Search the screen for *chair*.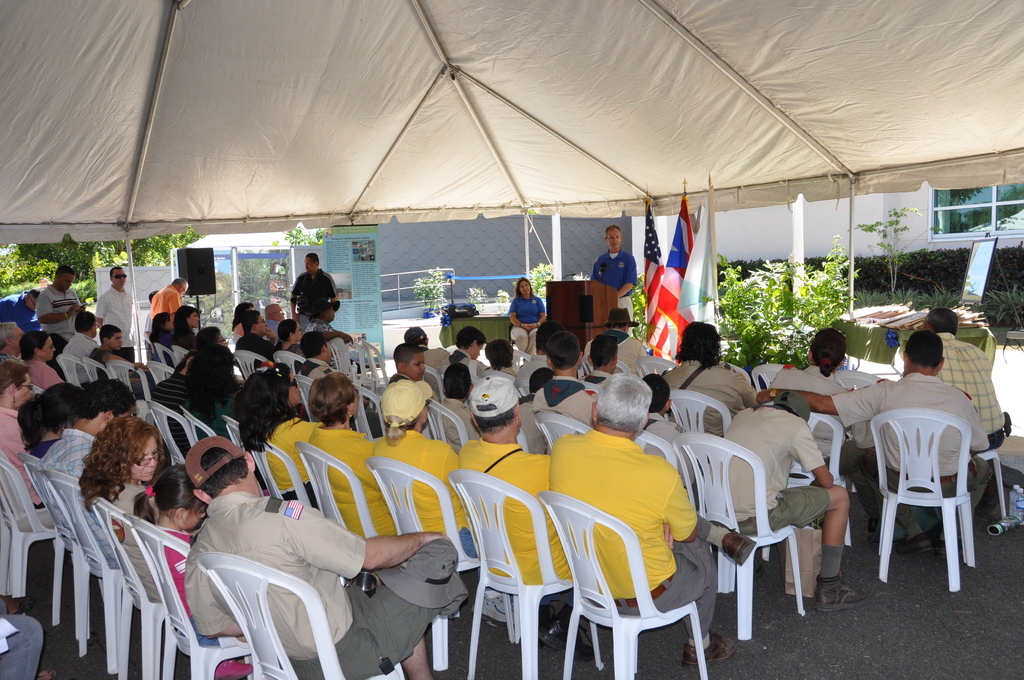
Found at bbox(866, 394, 993, 604).
